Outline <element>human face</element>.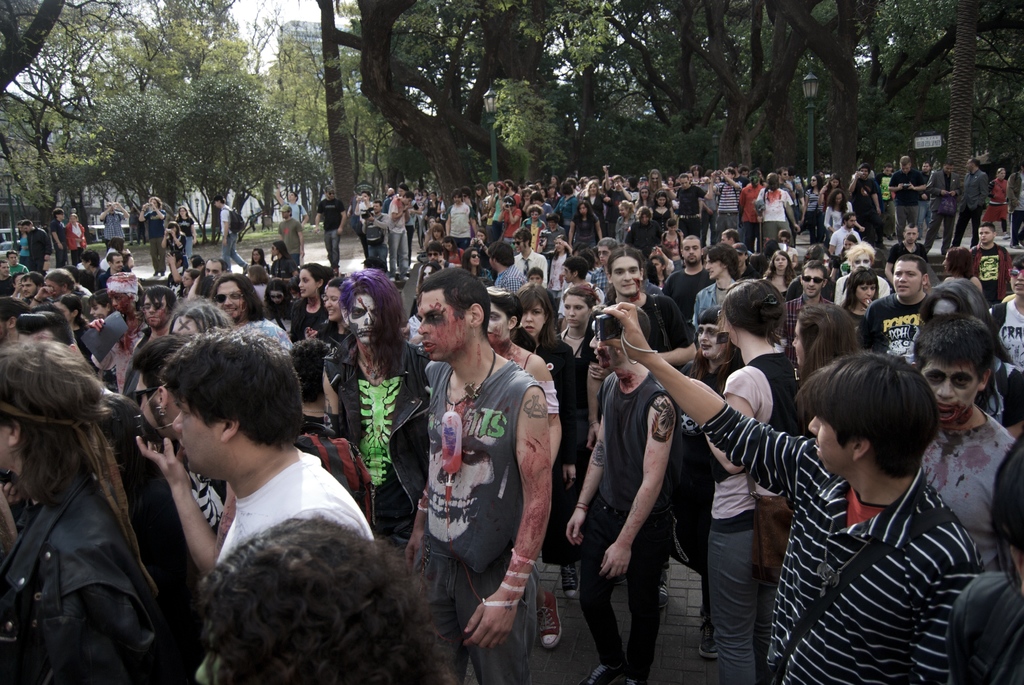
Outline: crop(172, 398, 225, 477).
